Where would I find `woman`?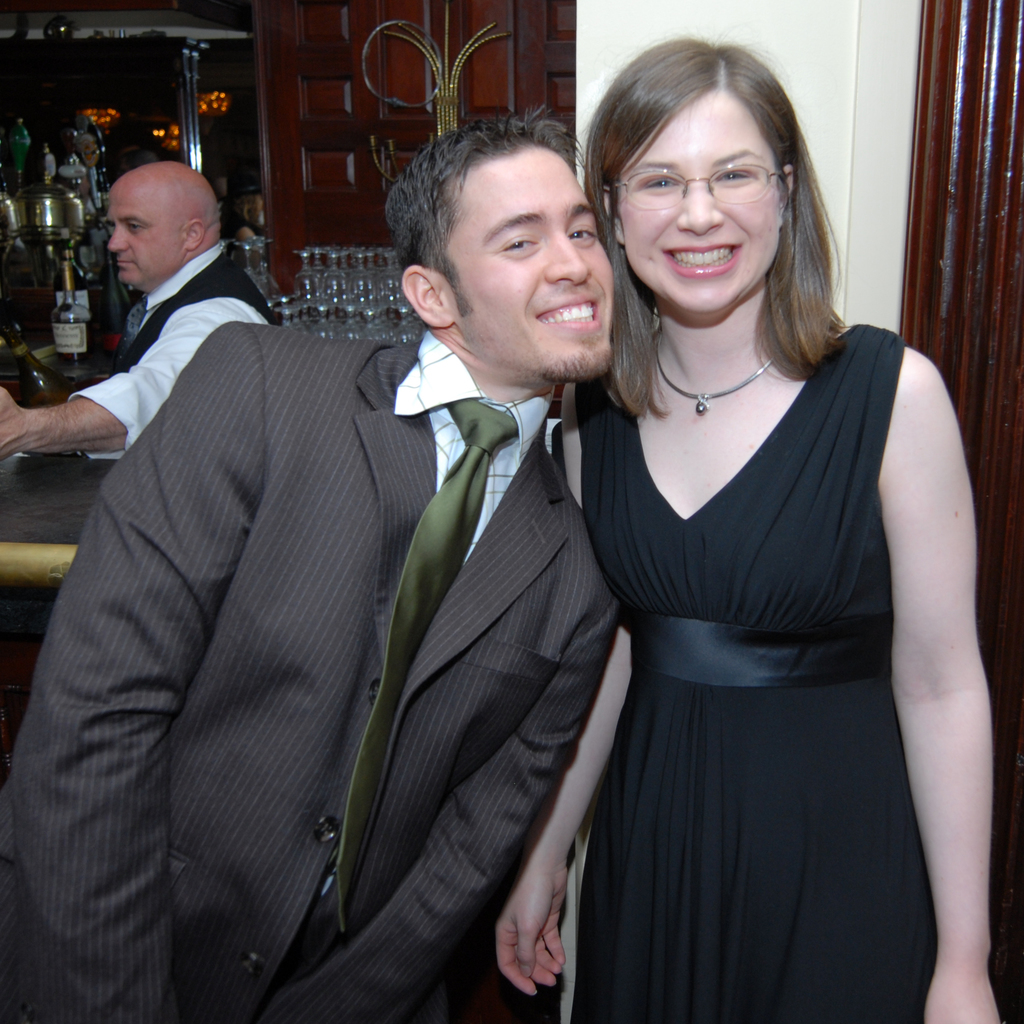
At rect(544, 64, 968, 1008).
